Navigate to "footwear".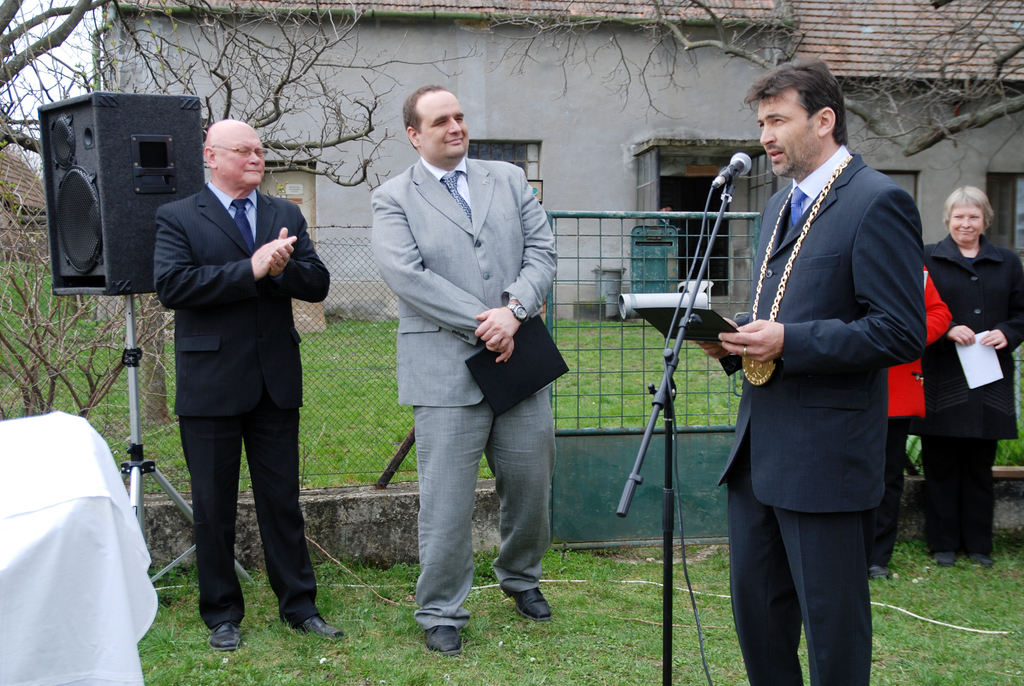
Navigation target: BBox(289, 613, 344, 641).
